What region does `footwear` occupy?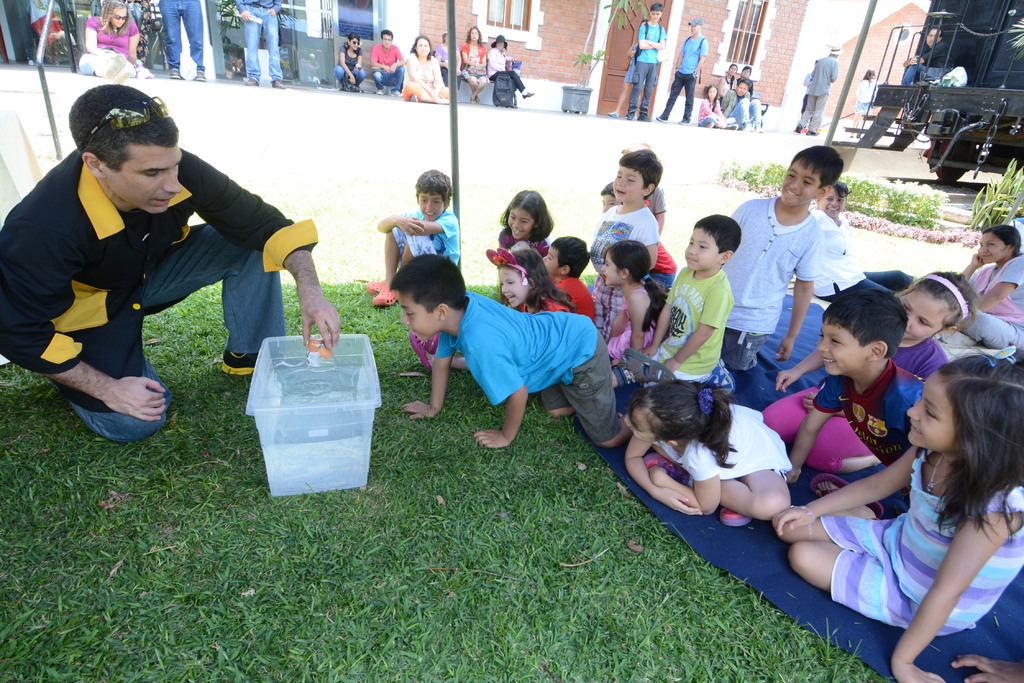
Rect(719, 507, 751, 529).
